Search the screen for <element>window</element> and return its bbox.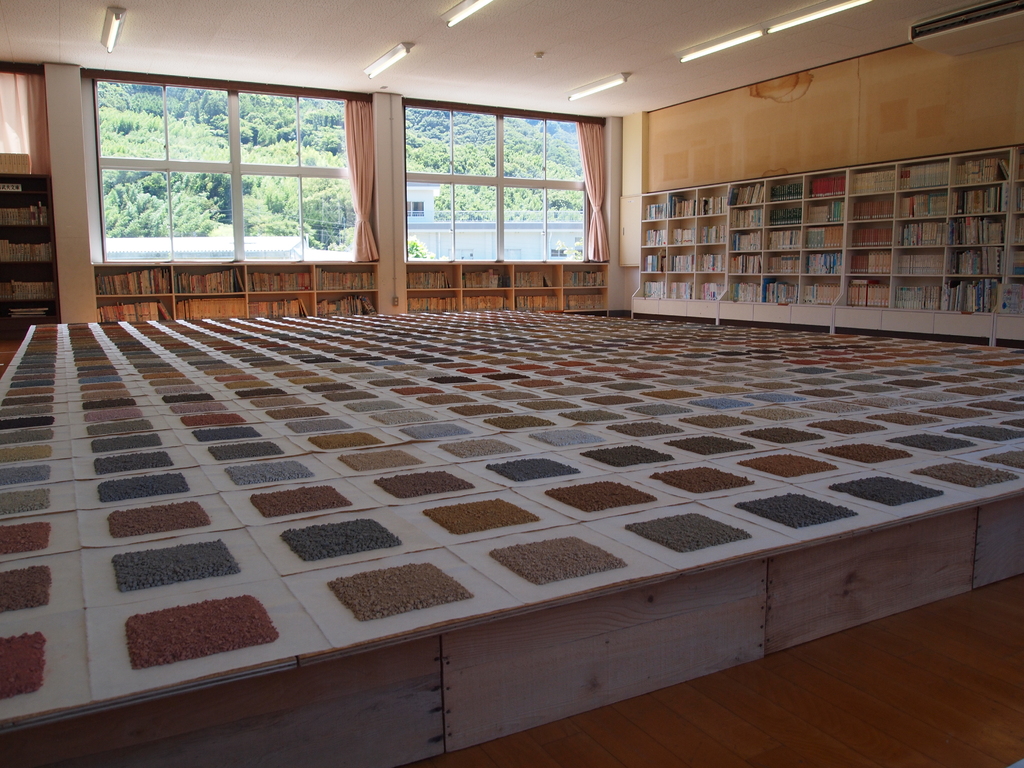
Found: {"x1": 72, "y1": 42, "x2": 379, "y2": 285}.
